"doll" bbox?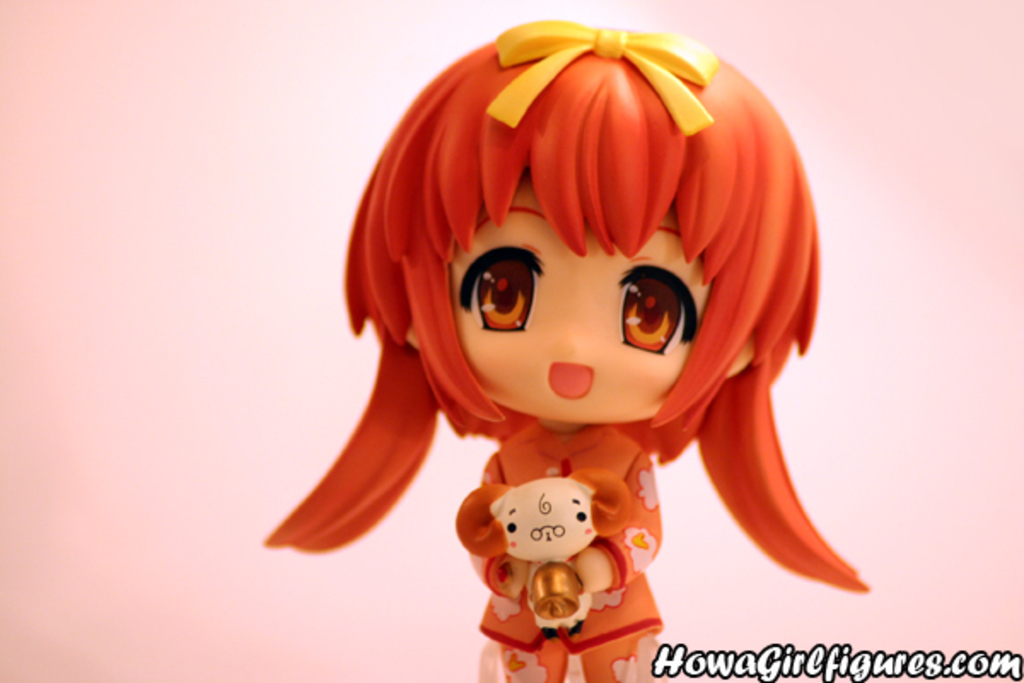
bbox=[287, 7, 867, 654]
